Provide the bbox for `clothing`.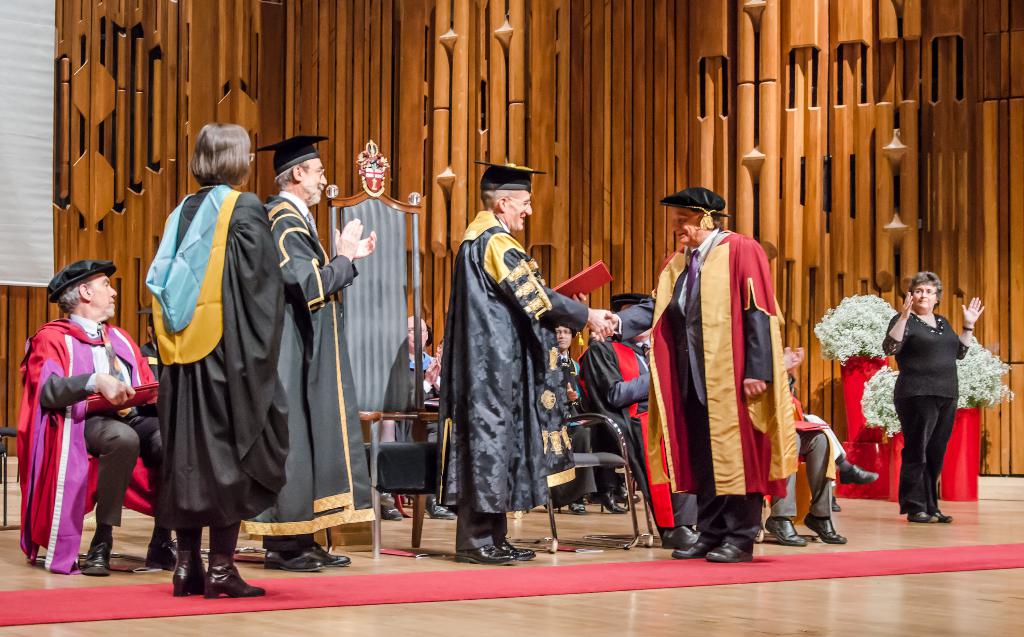
BBox(20, 308, 156, 568).
